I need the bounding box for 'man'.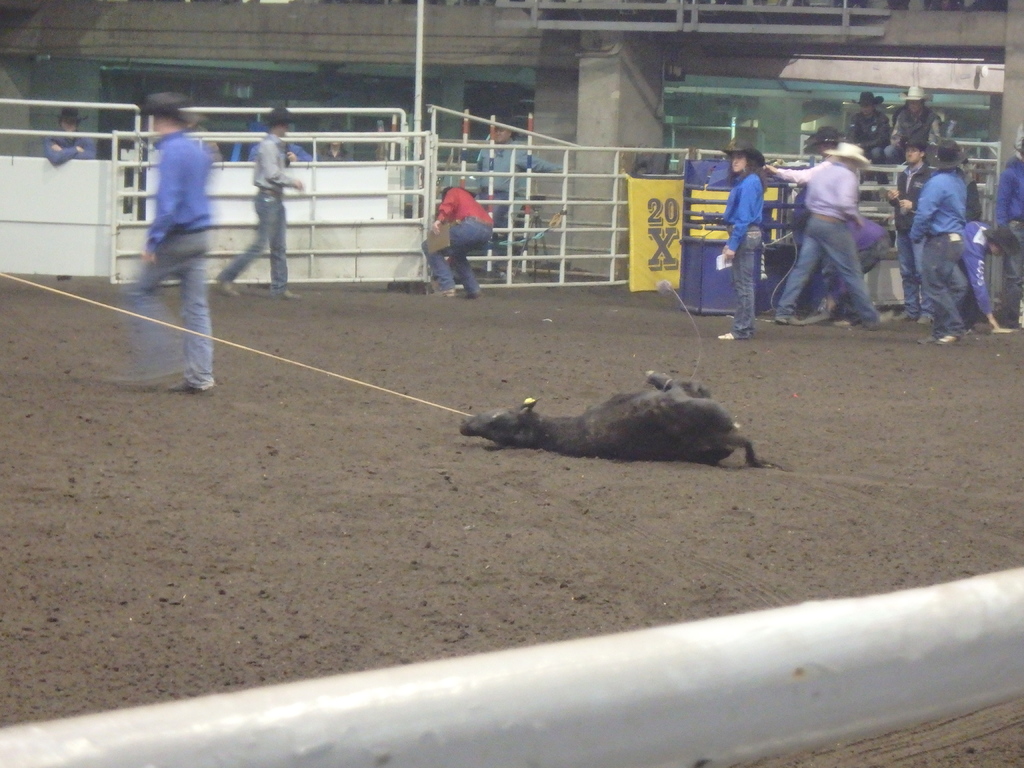
Here it is: locate(120, 94, 212, 393).
